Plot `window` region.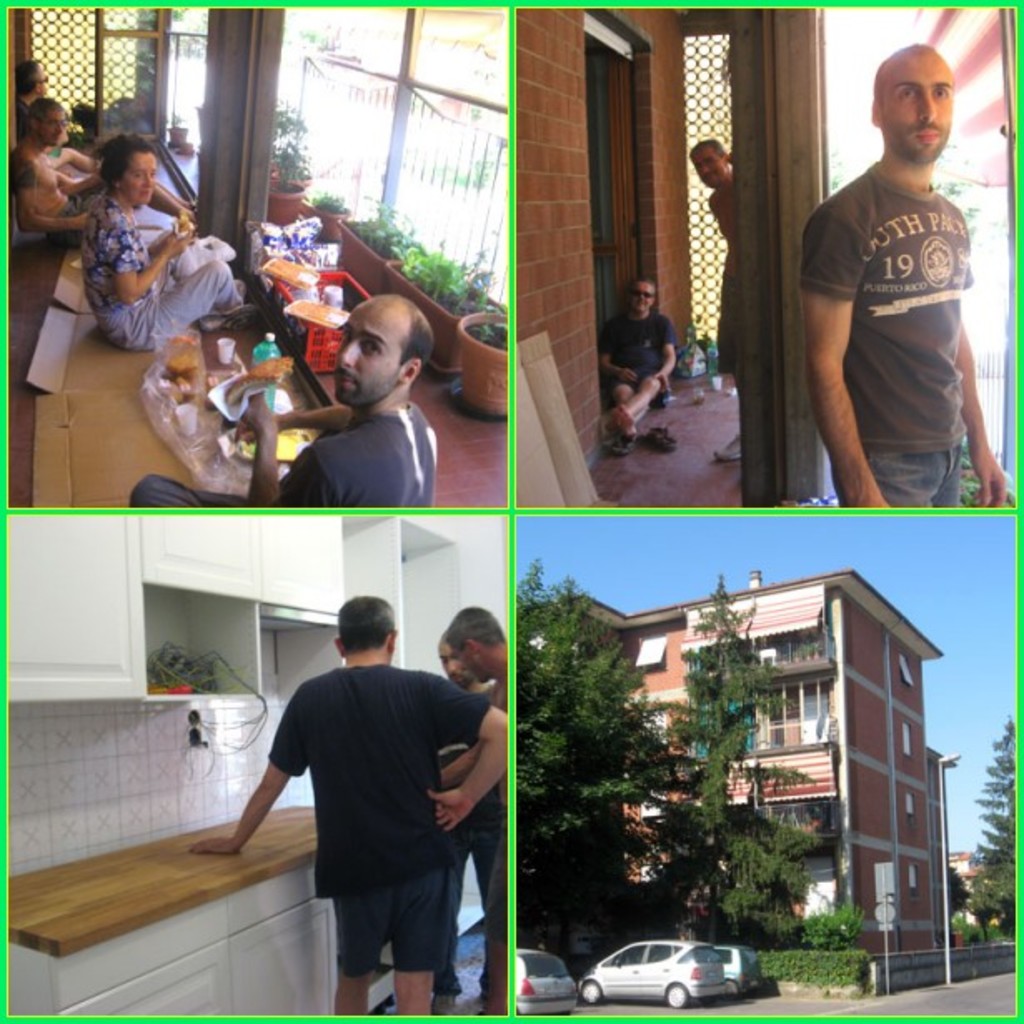
Plotted at pyautogui.locateOnScreen(896, 723, 912, 763).
